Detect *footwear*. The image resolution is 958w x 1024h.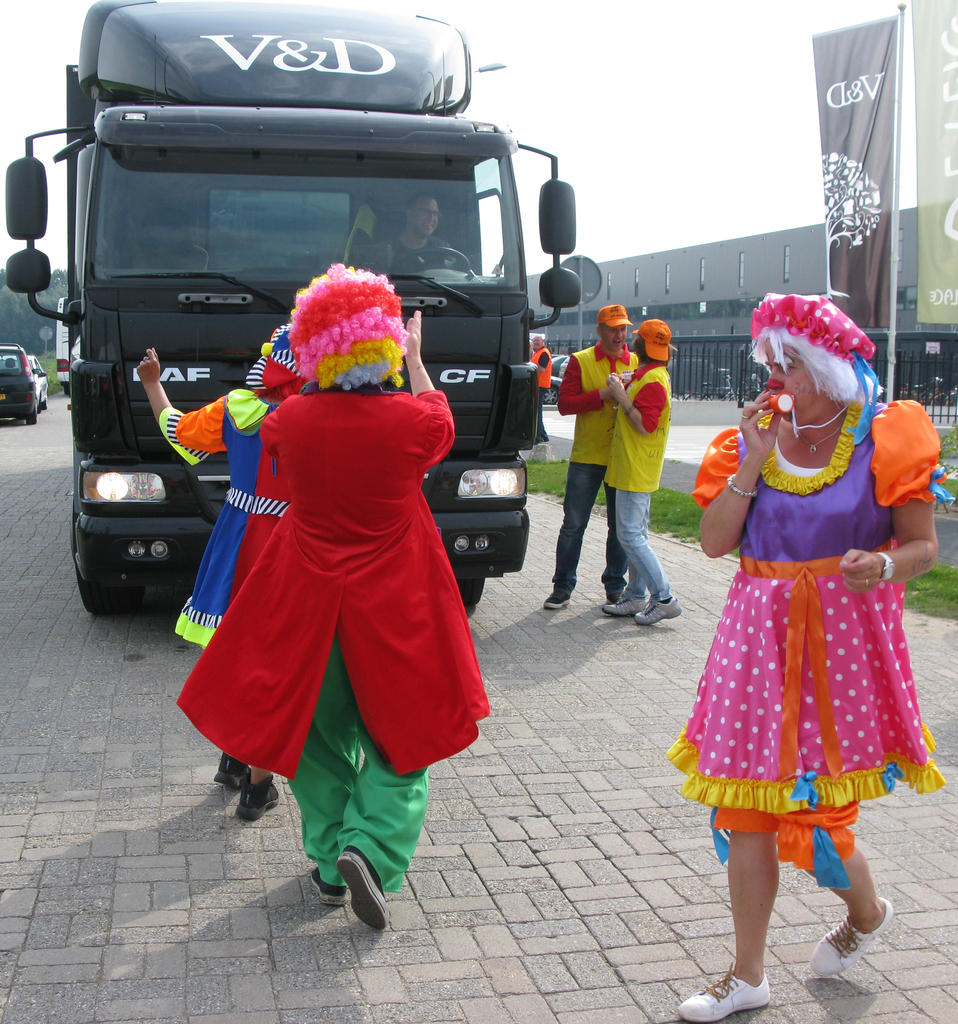
l=232, t=774, r=282, b=824.
